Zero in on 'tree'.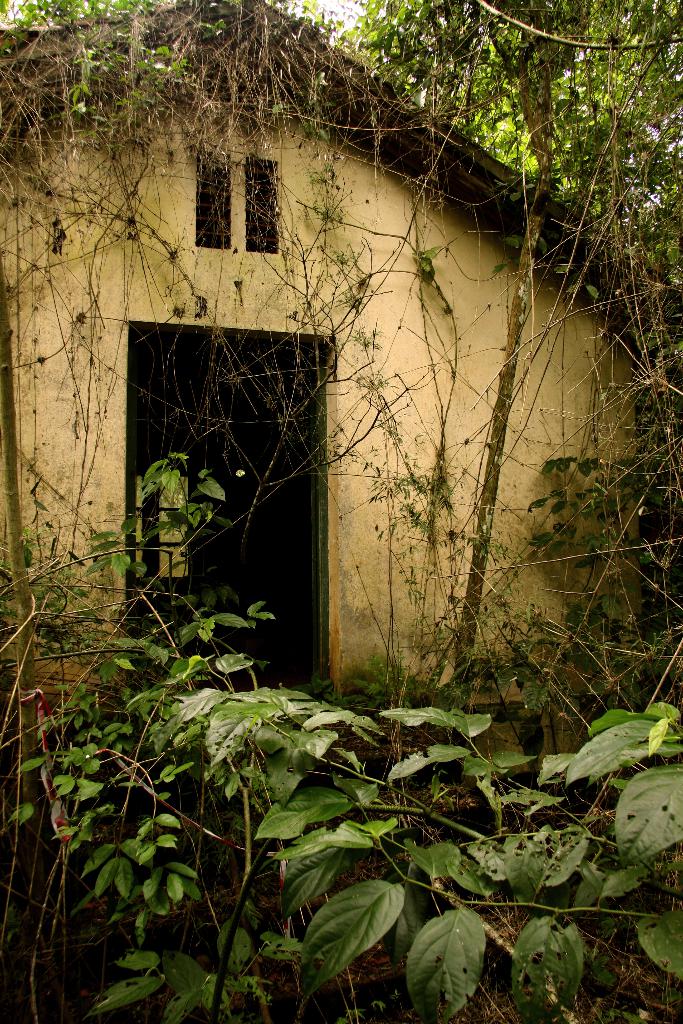
Zeroed in: 0, 0, 682, 696.
